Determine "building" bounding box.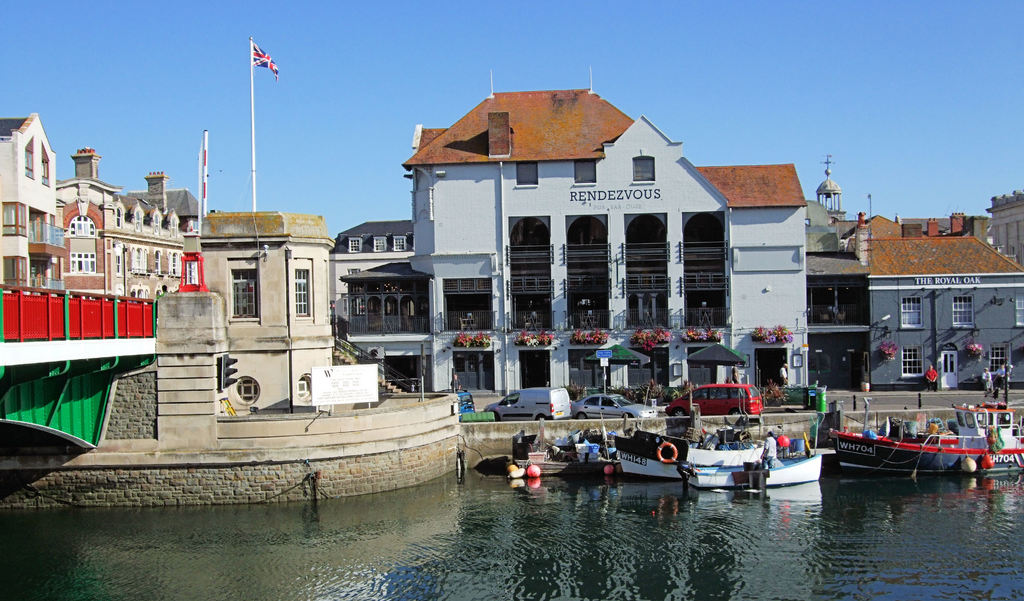
Determined: (183, 214, 332, 404).
